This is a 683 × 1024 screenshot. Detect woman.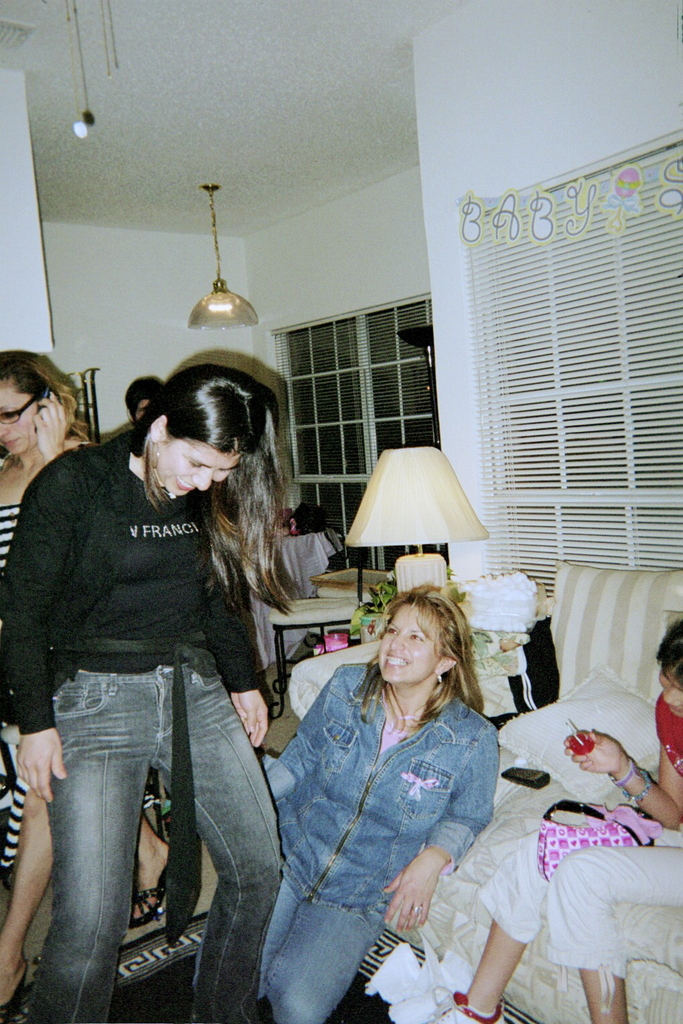
<box>256,567,521,1016</box>.
